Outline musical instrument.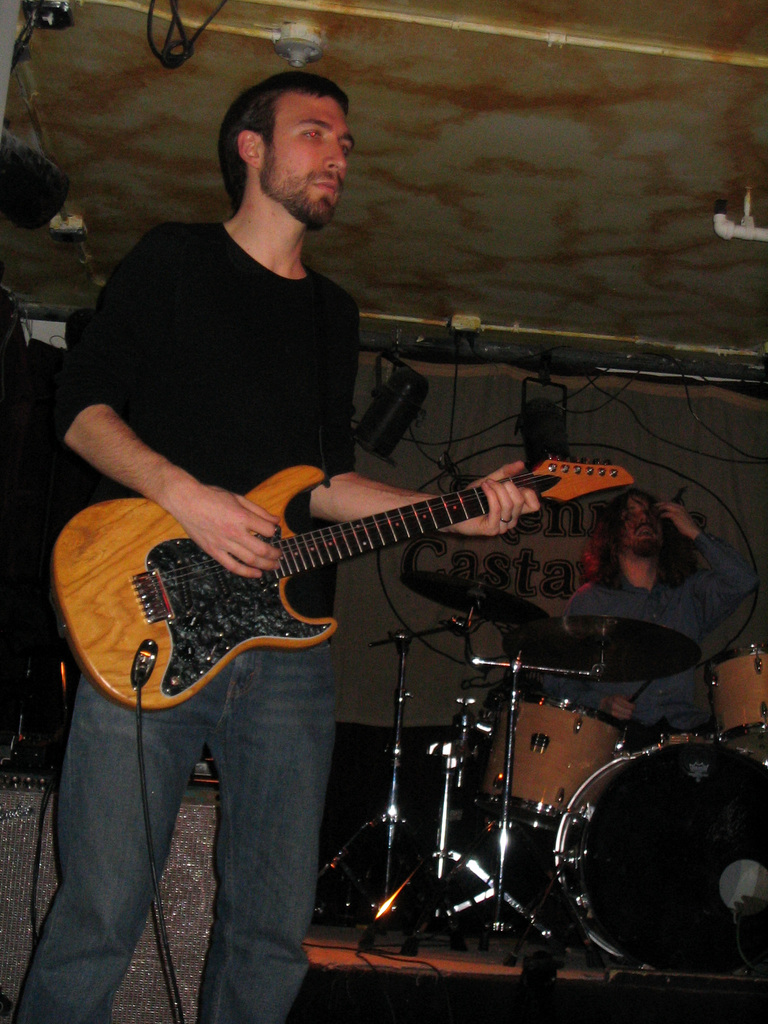
Outline: select_region(399, 564, 553, 631).
